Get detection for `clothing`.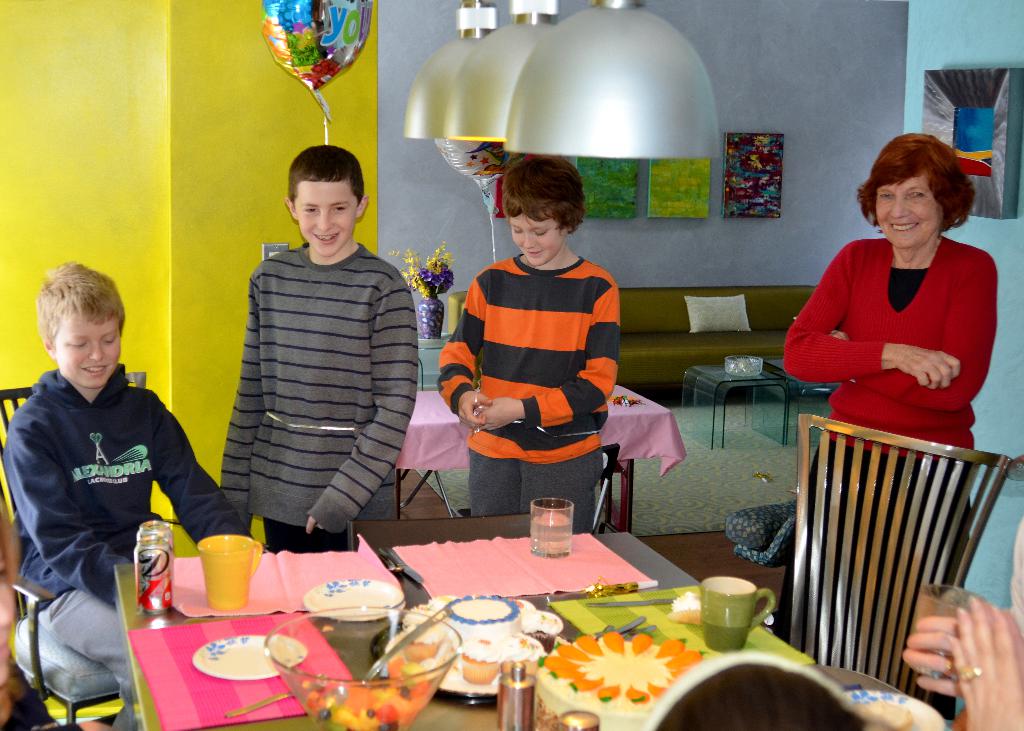
Detection: <bbox>5, 366, 257, 730</bbox>.
